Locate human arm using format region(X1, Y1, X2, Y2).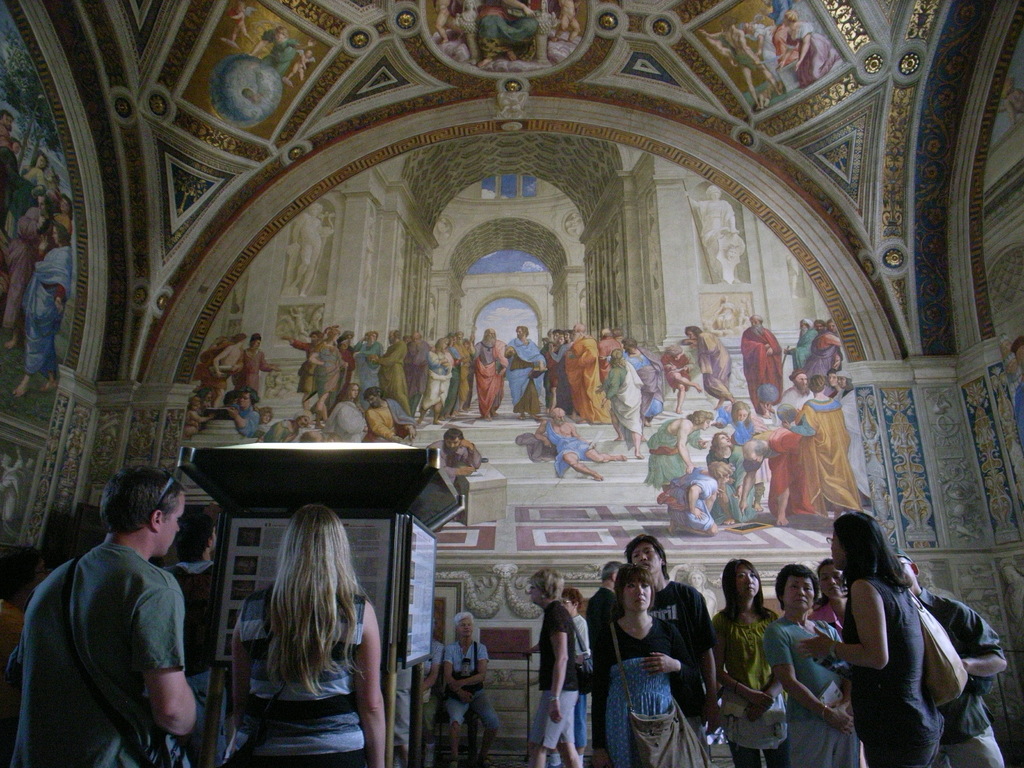
region(108, 610, 188, 748).
